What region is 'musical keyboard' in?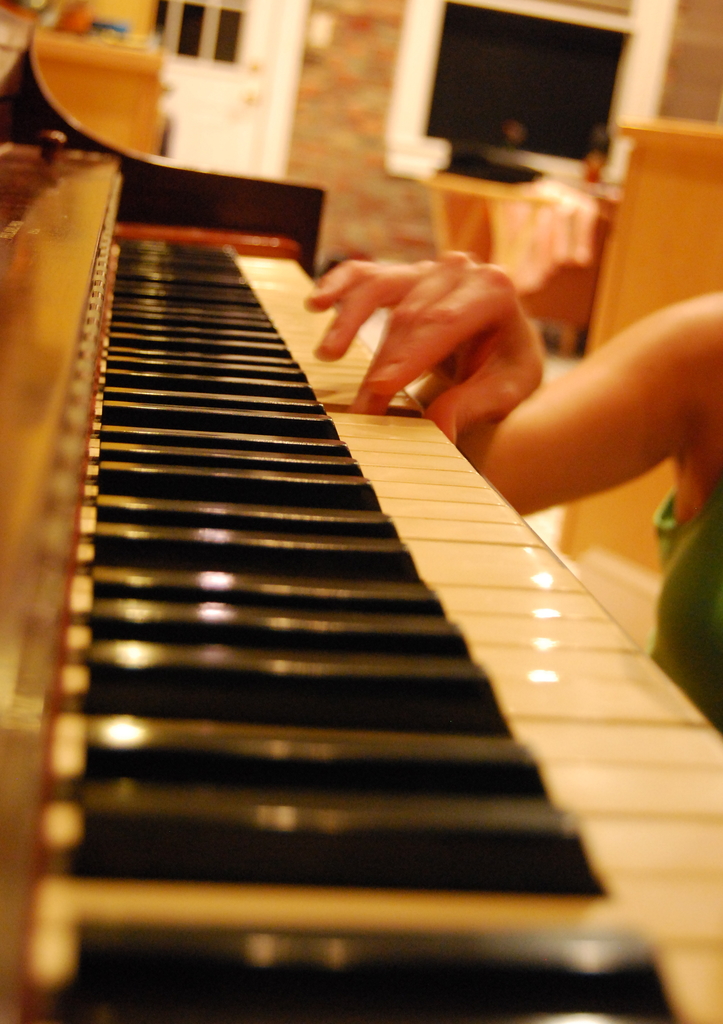
bbox(0, 207, 722, 1023).
